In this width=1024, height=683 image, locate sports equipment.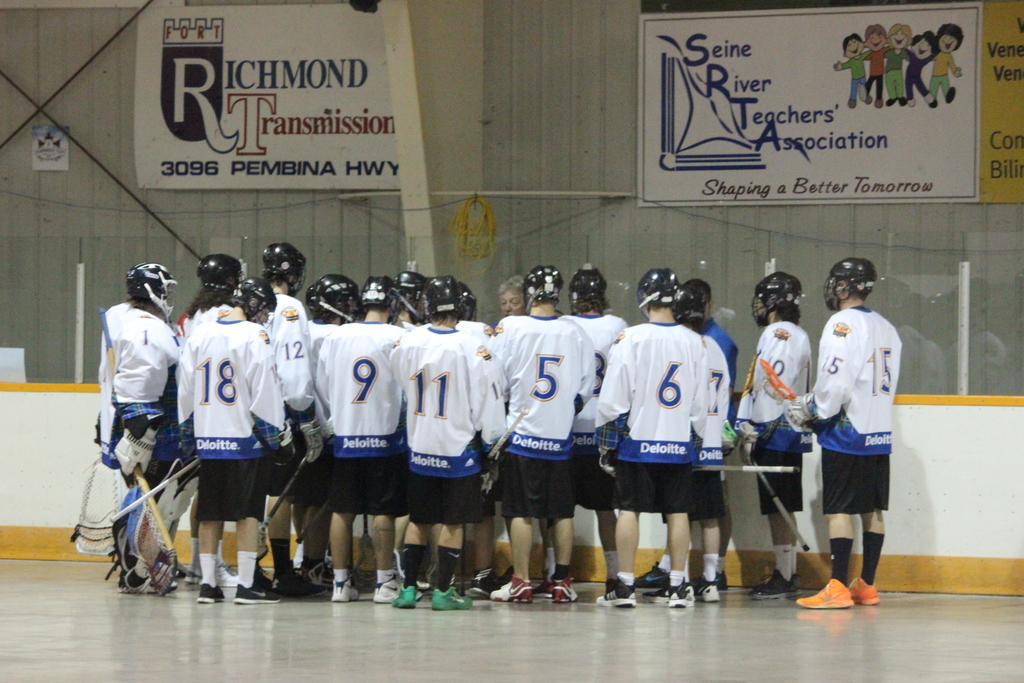
Bounding box: bbox=[70, 450, 118, 557].
